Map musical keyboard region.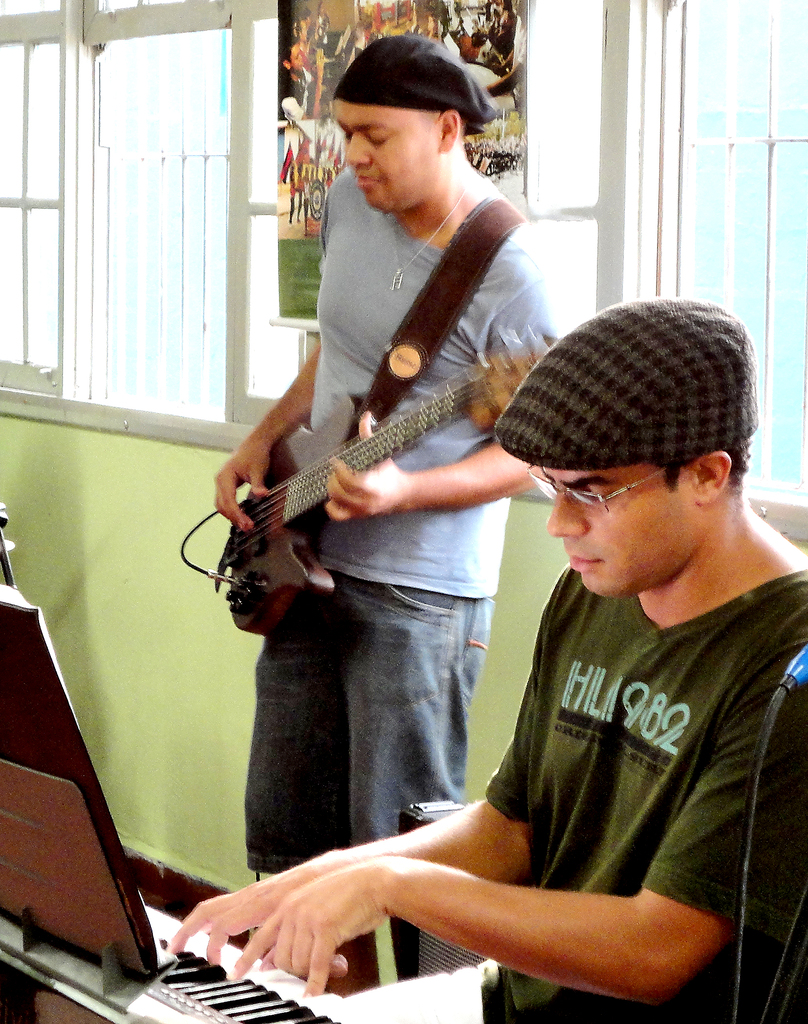
Mapped to [left=0, top=879, right=400, bottom=1023].
